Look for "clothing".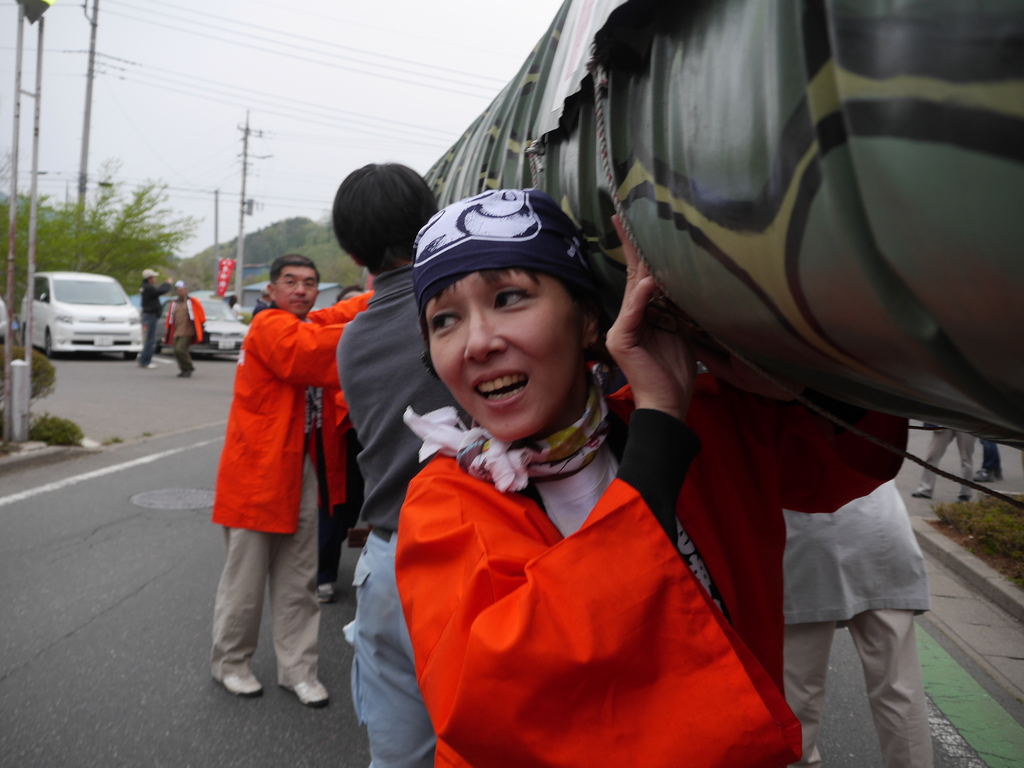
Found: locate(370, 340, 789, 762).
